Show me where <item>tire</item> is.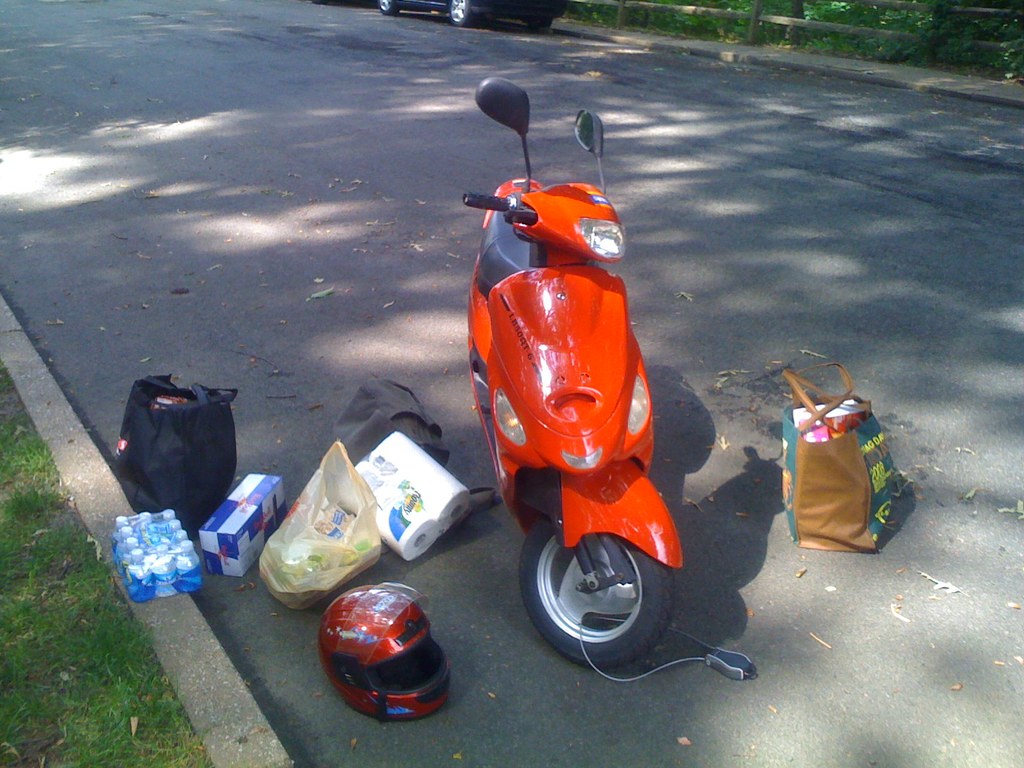
<item>tire</item> is at (529,506,671,676).
